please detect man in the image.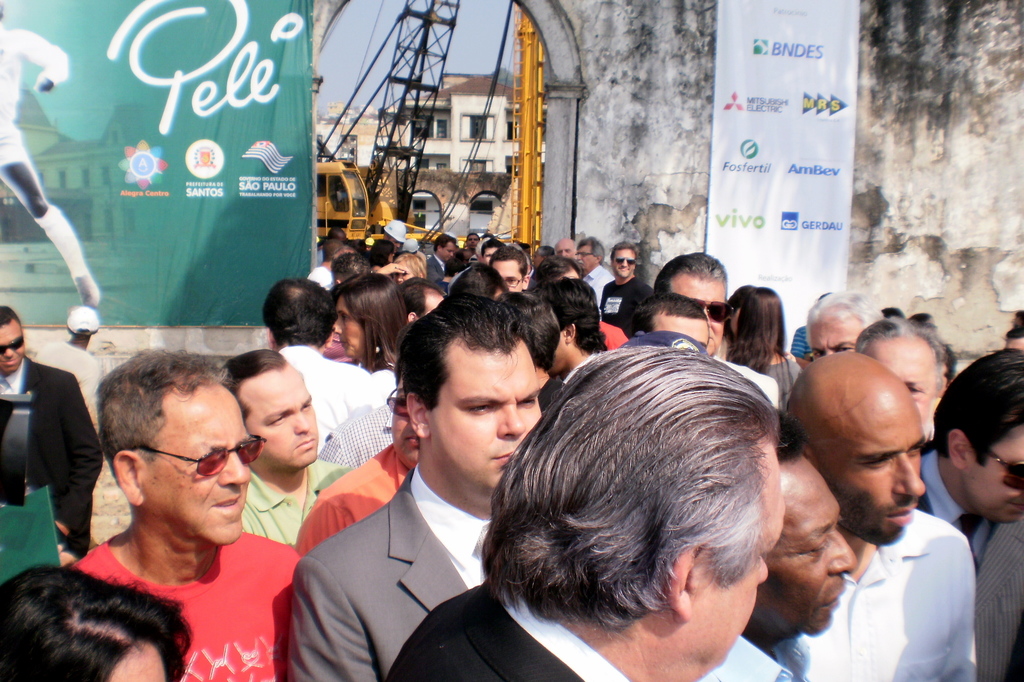
(801,294,881,357).
